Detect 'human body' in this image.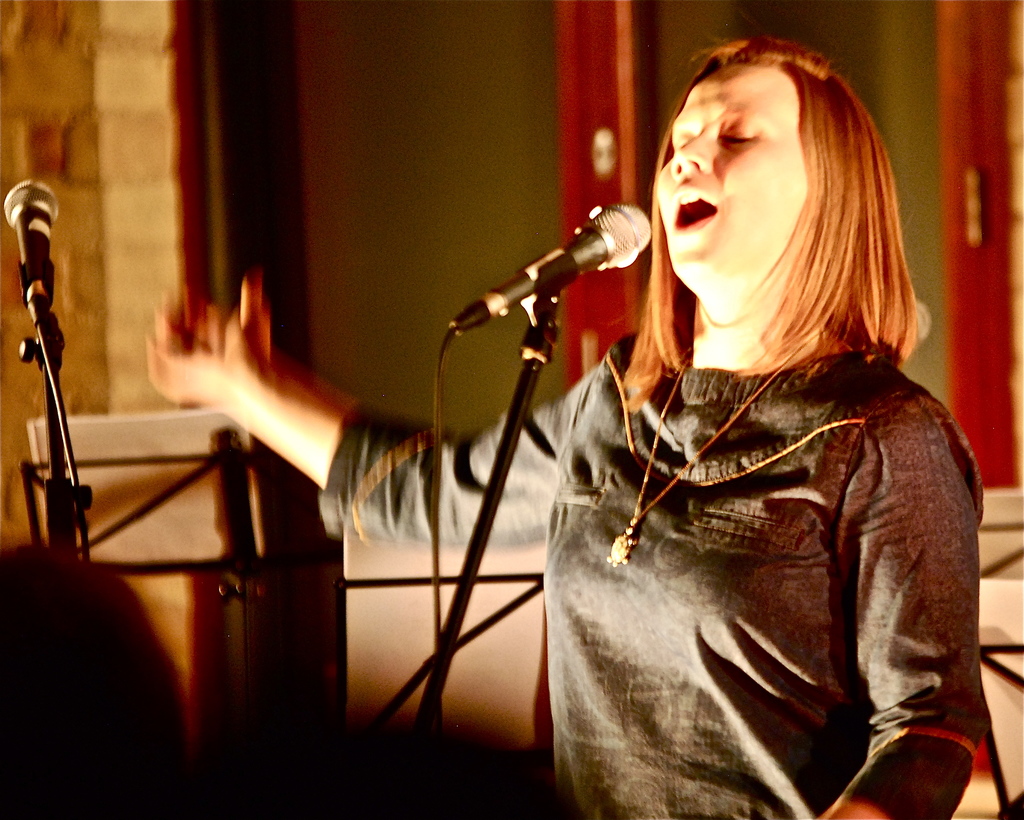
Detection: left=289, top=45, right=963, bottom=819.
